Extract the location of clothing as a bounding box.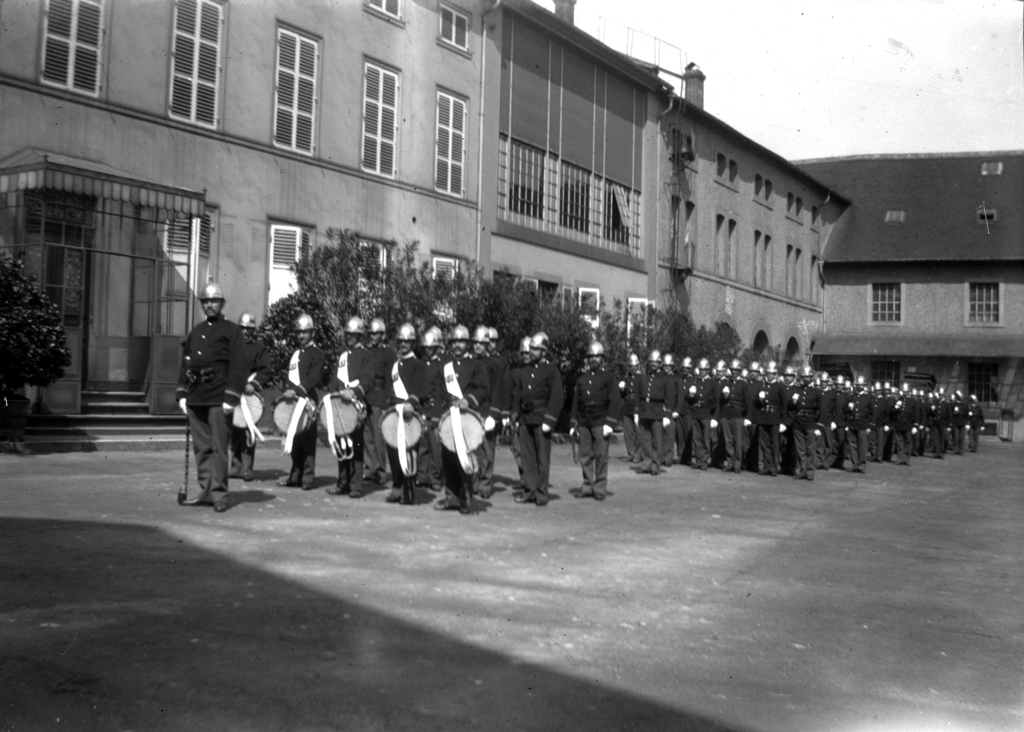
pyautogui.locateOnScreen(224, 341, 274, 473).
